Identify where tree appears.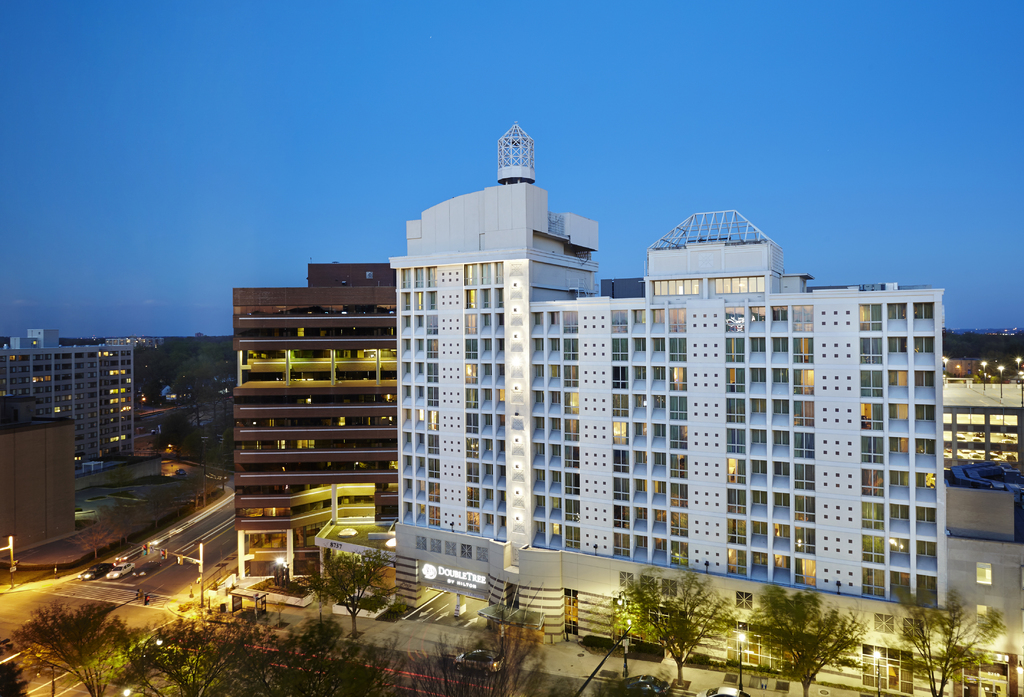
Appears at left=268, top=548, right=400, bottom=641.
